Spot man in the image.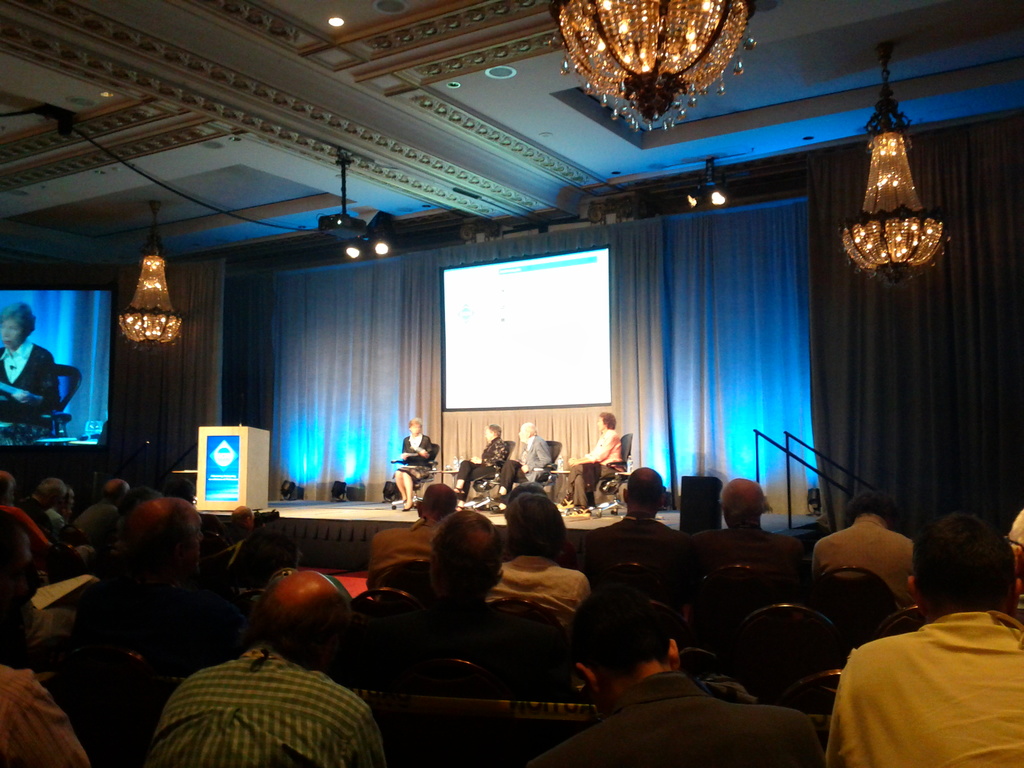
man found at <region>554, 403, 627, 510</region>.
